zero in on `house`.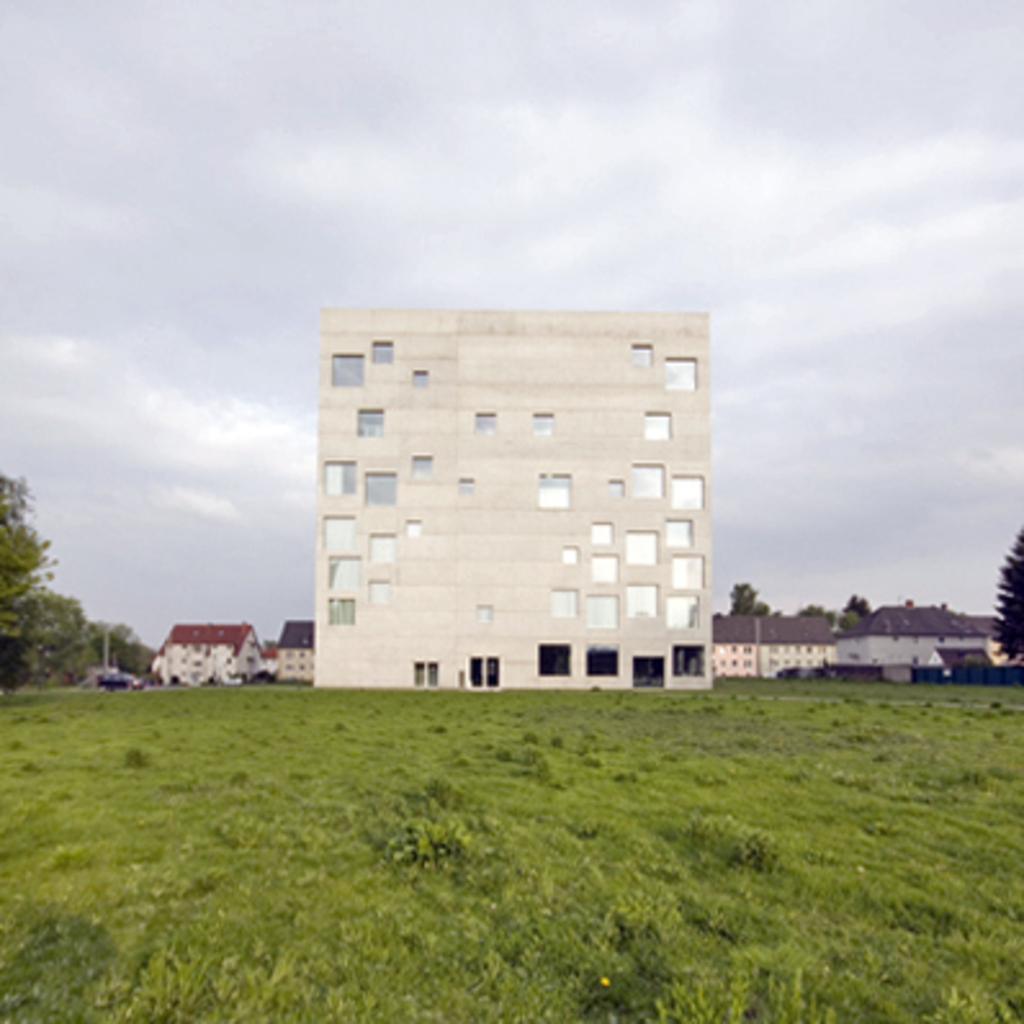
Zeroed in: left=713, top=615, right=762, bottom=679.
